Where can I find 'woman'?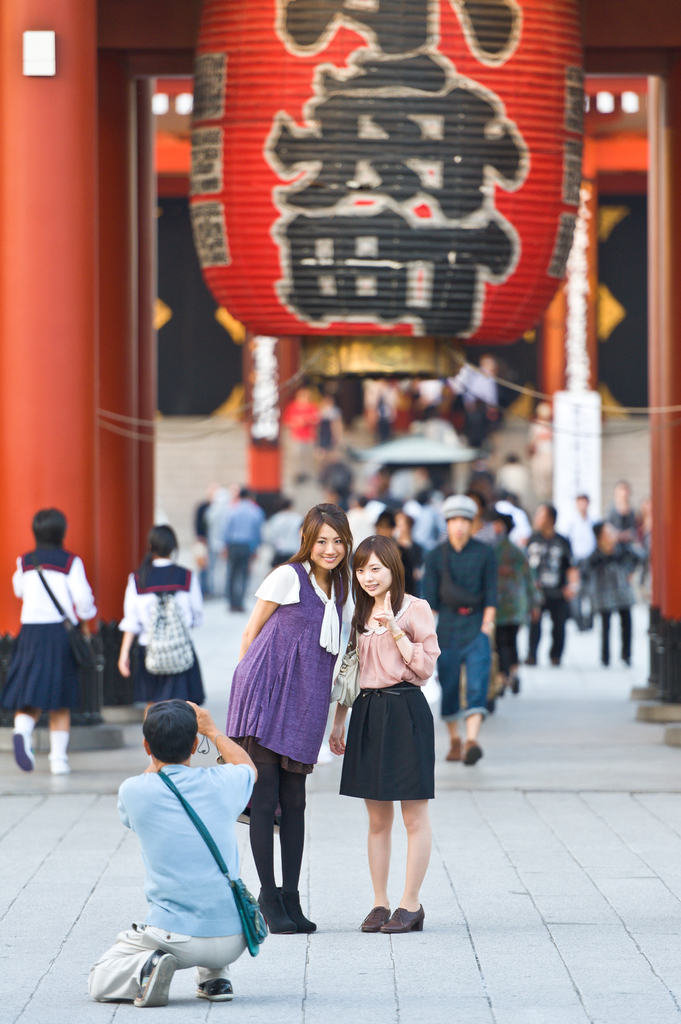
You can find it at locate(218, 492, 366, 931).
